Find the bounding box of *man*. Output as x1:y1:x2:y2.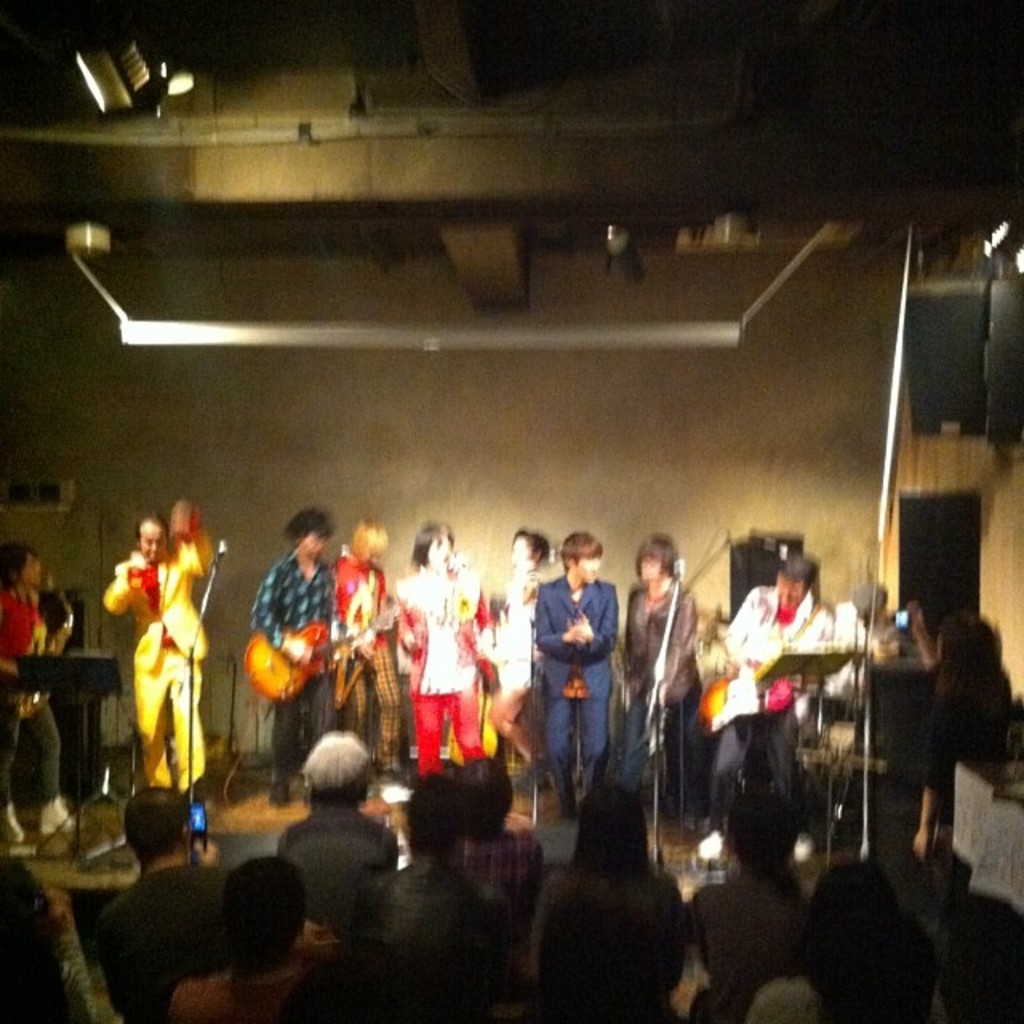
90:787:230:1022.
